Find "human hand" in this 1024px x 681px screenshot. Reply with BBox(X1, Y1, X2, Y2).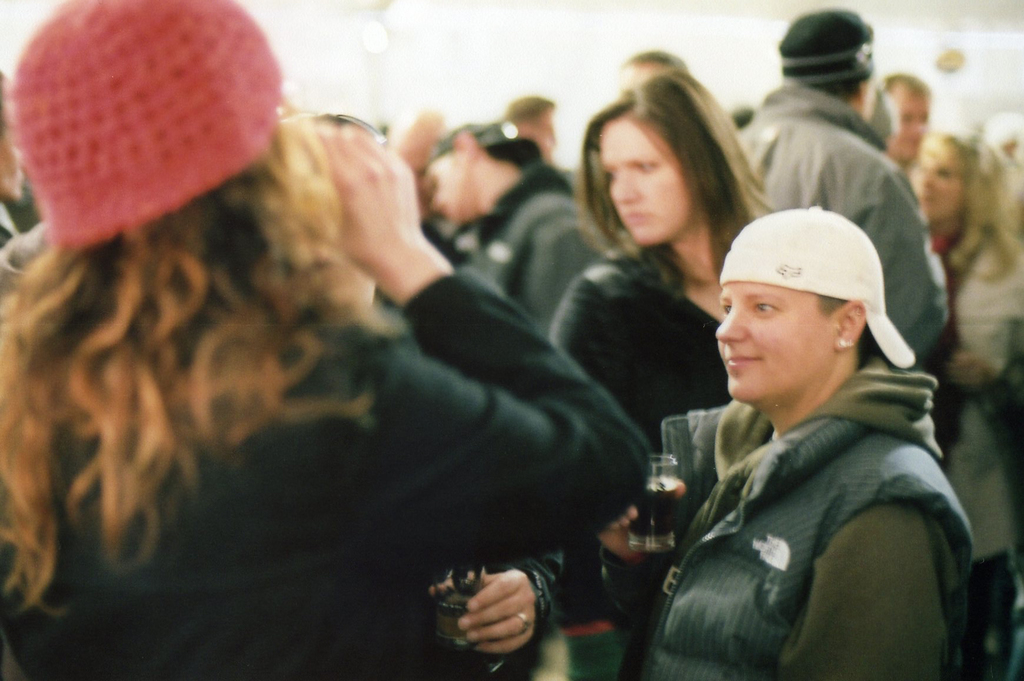
BBox(596, 506, 653, 567).
